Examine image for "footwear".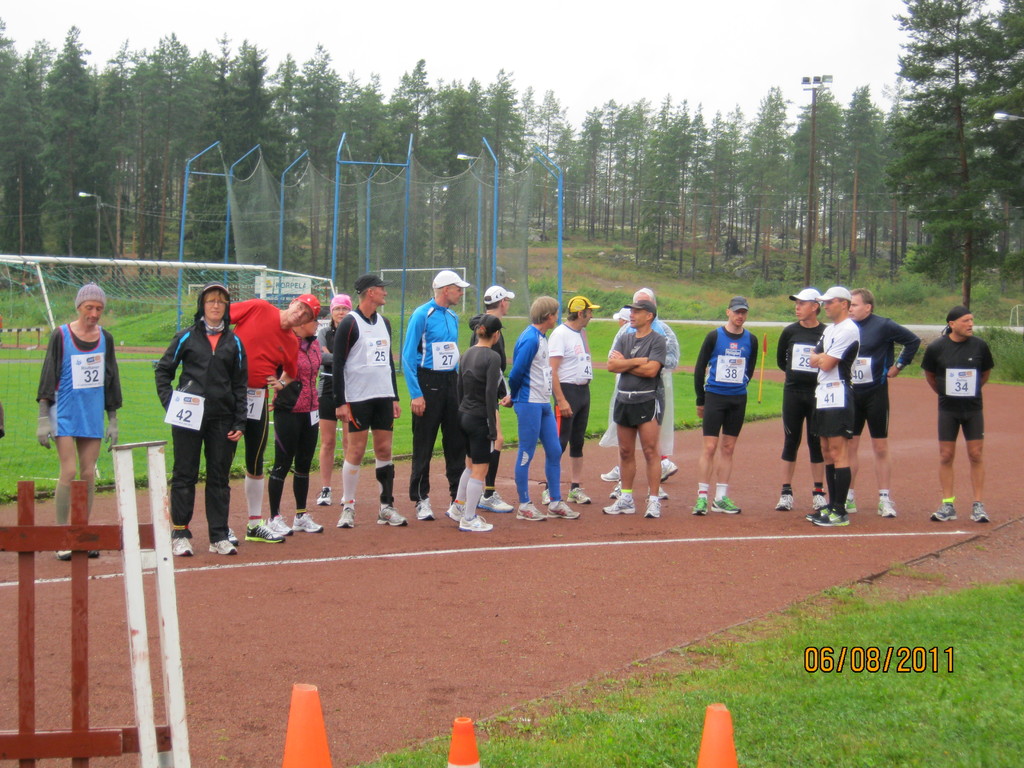
Examination result: locate(838, 492, 857, 515).
